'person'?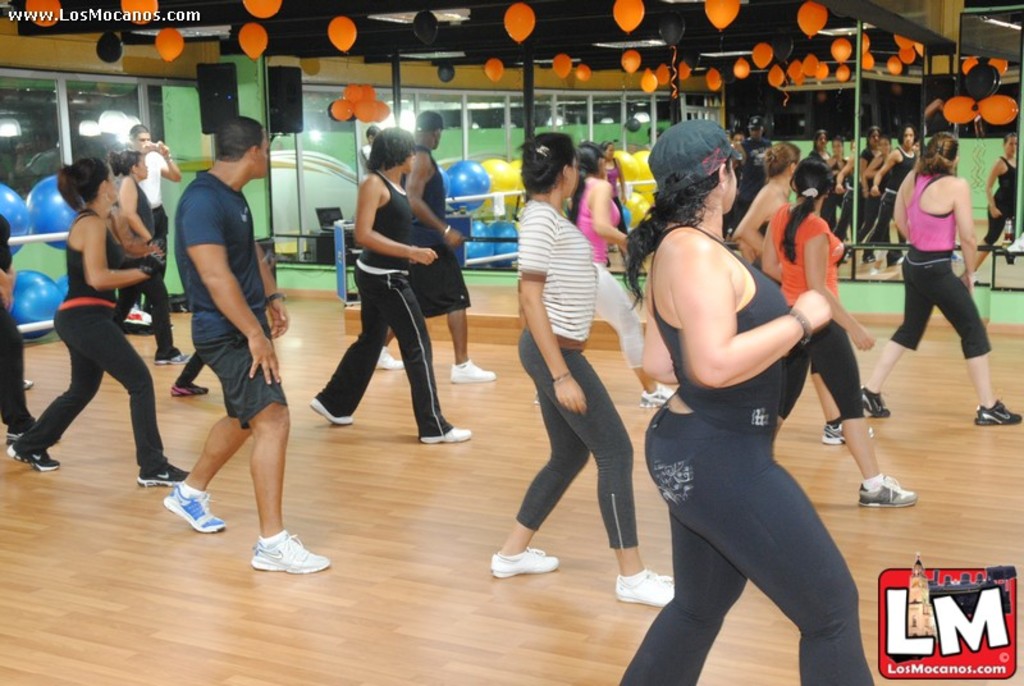
x1=109, y1=150, x2=191, y2=378
